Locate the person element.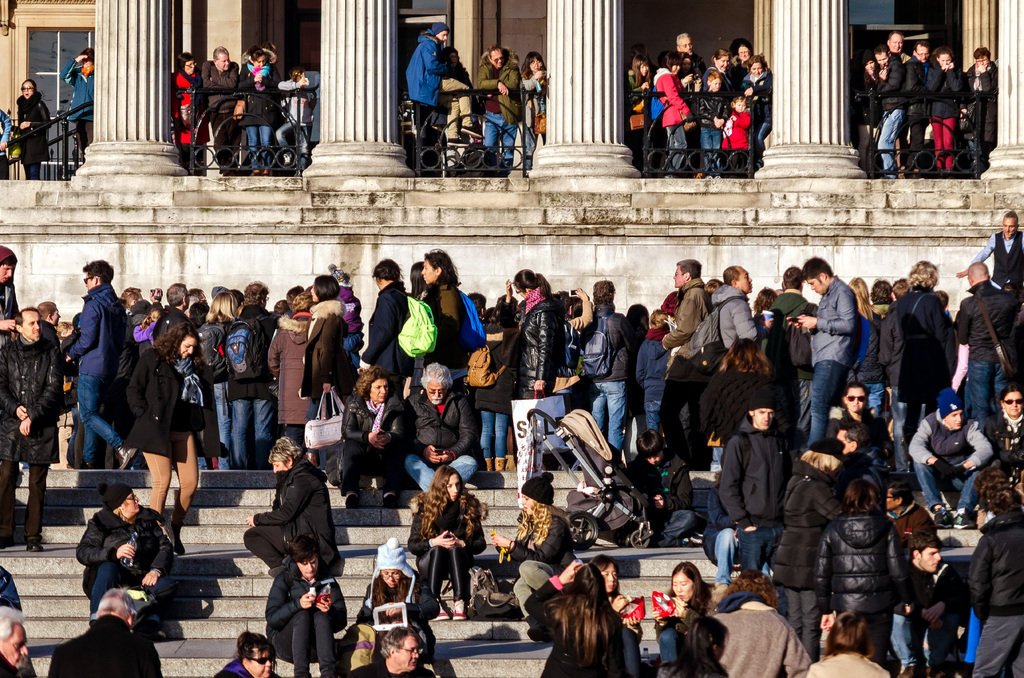
Element bbox: left=403, top=464, right=484, bottom=621.
